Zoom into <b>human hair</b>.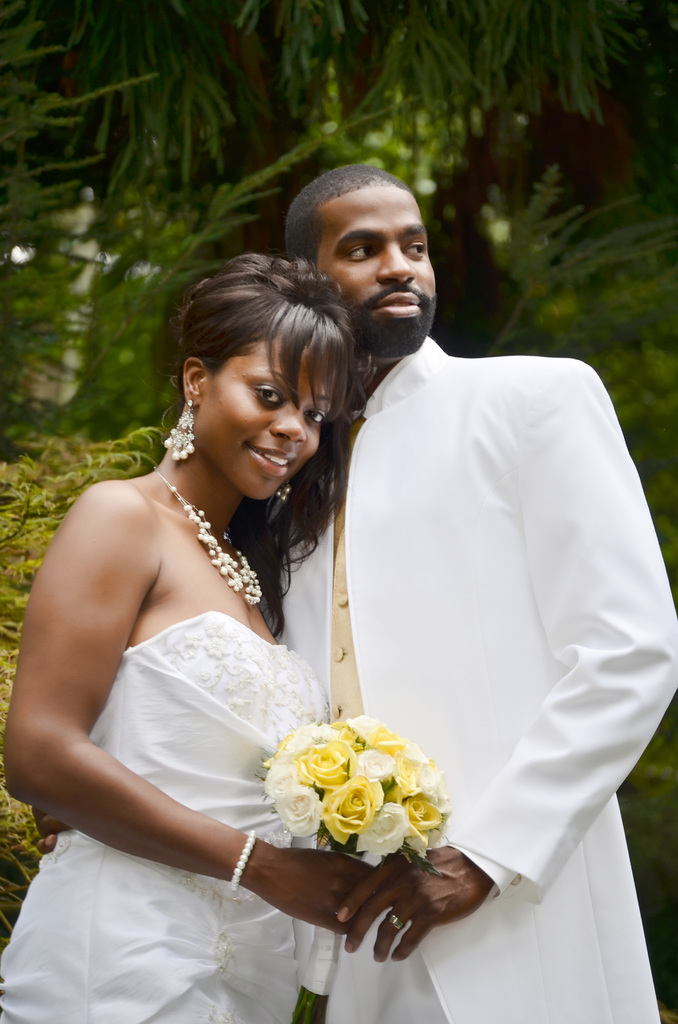
Zoom target: left=284, top=163, right=414, bottom=271.
